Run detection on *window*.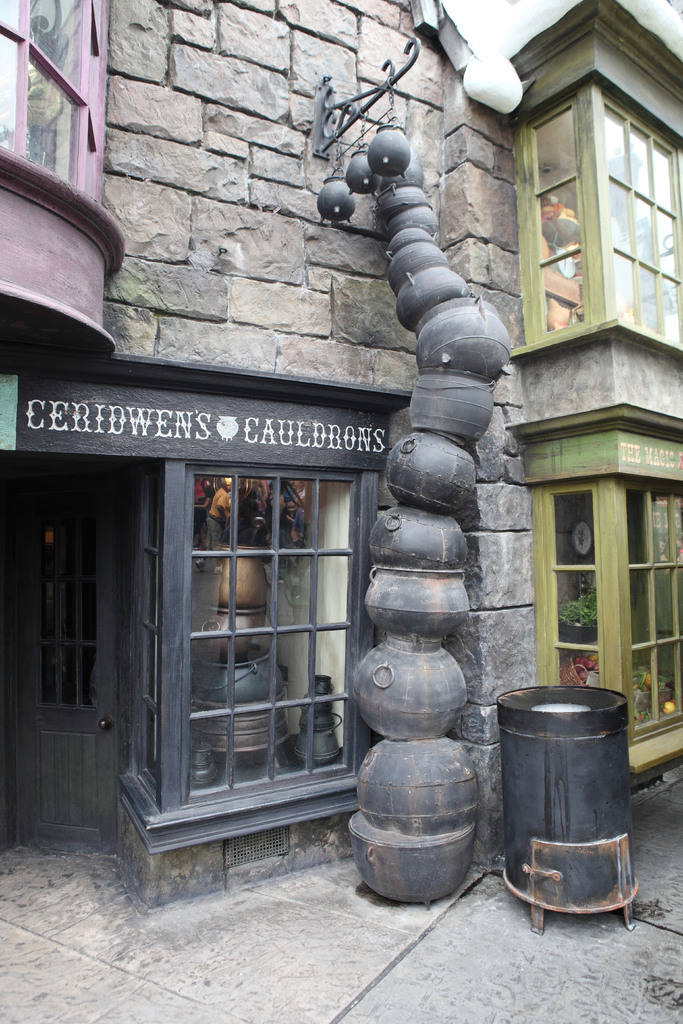
Result: [131, 404, 384, 828].
